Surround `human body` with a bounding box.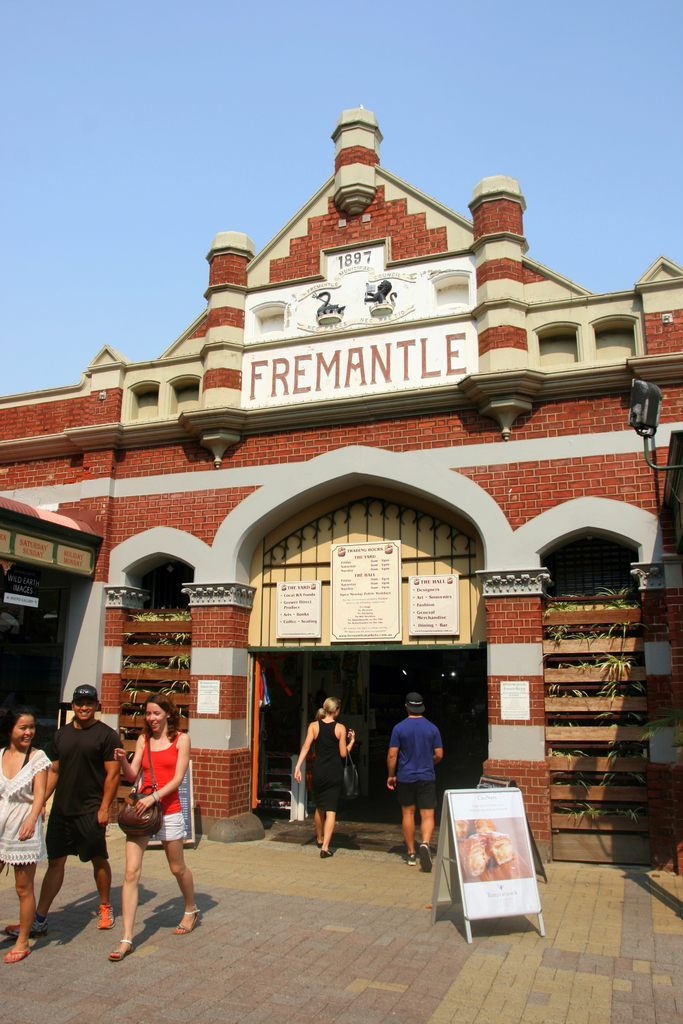
rect(395, 702, 456, 833).
